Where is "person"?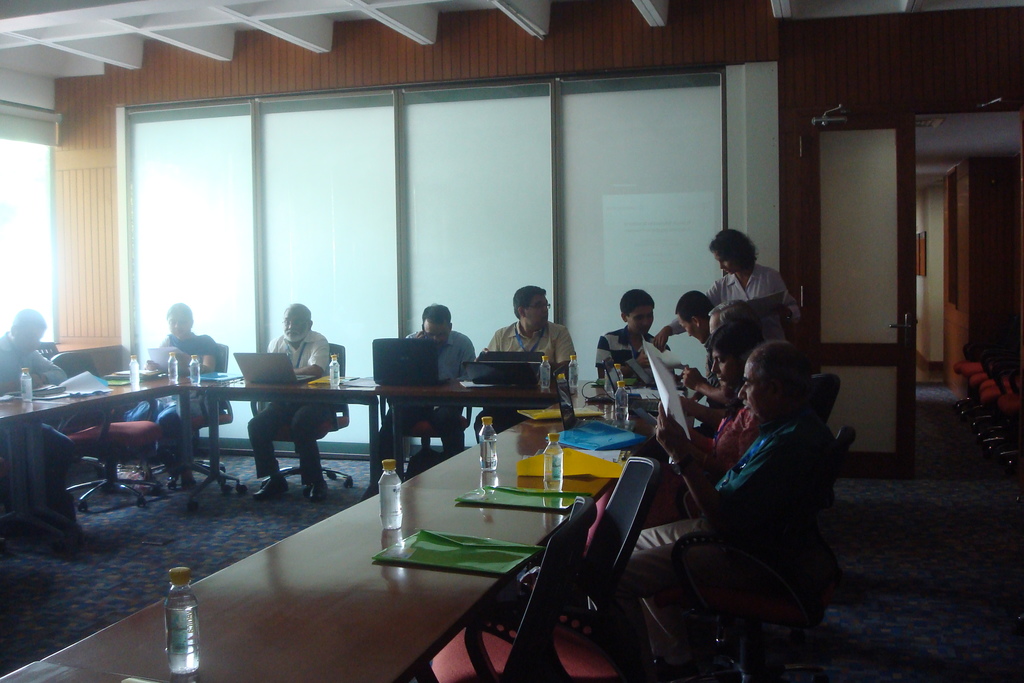
356 299 484 509.
